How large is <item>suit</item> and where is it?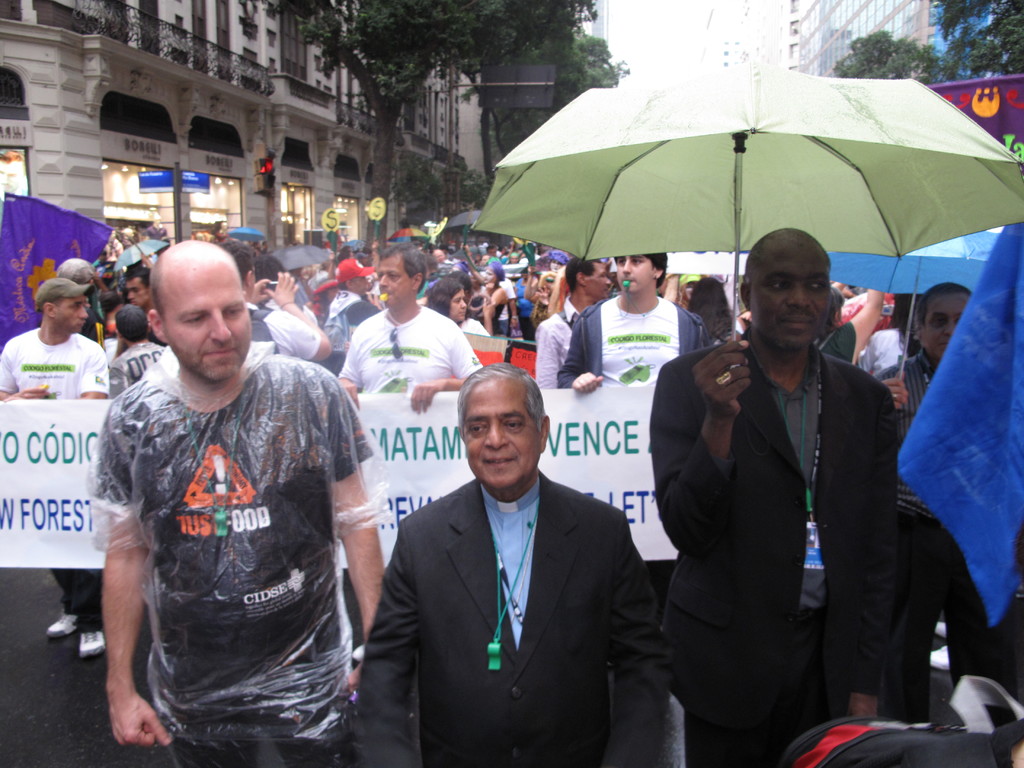
Bounding box: x1=648 y1=335 x2=892 y2=767.
